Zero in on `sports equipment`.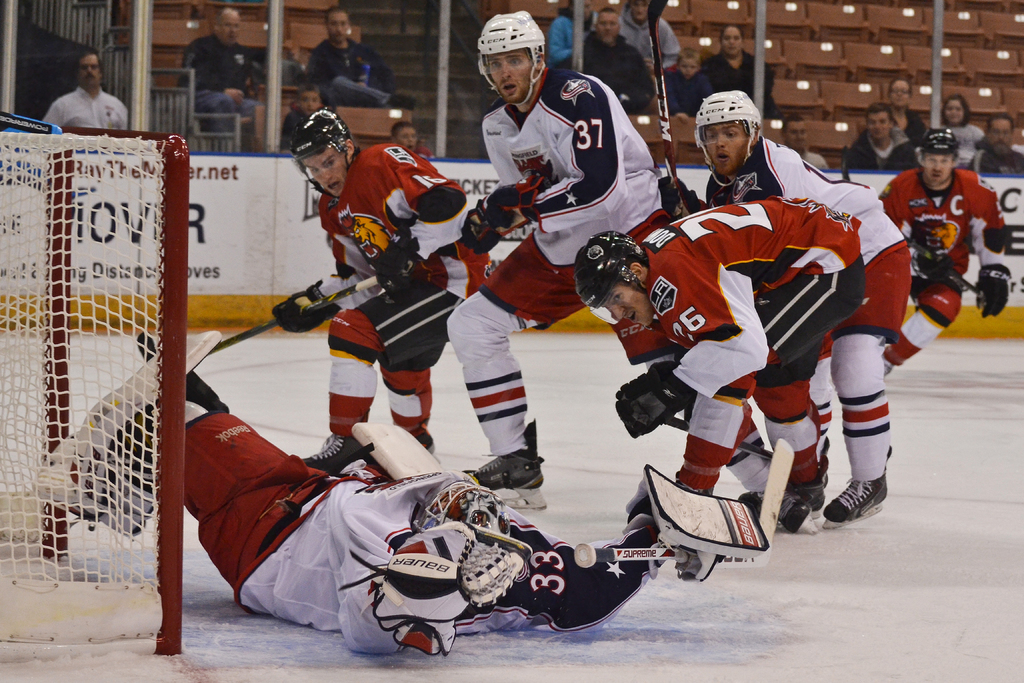
Zeroed in: (411, 434, 436, 454).
